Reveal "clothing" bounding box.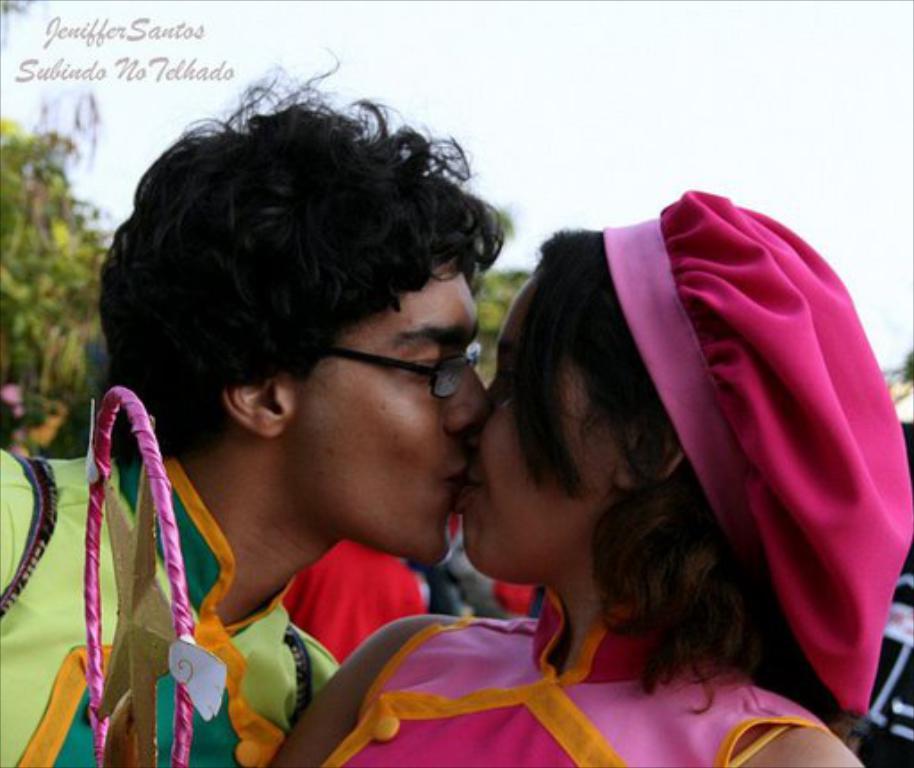
Revealed: bbox=(0, 438, 339, 766).
